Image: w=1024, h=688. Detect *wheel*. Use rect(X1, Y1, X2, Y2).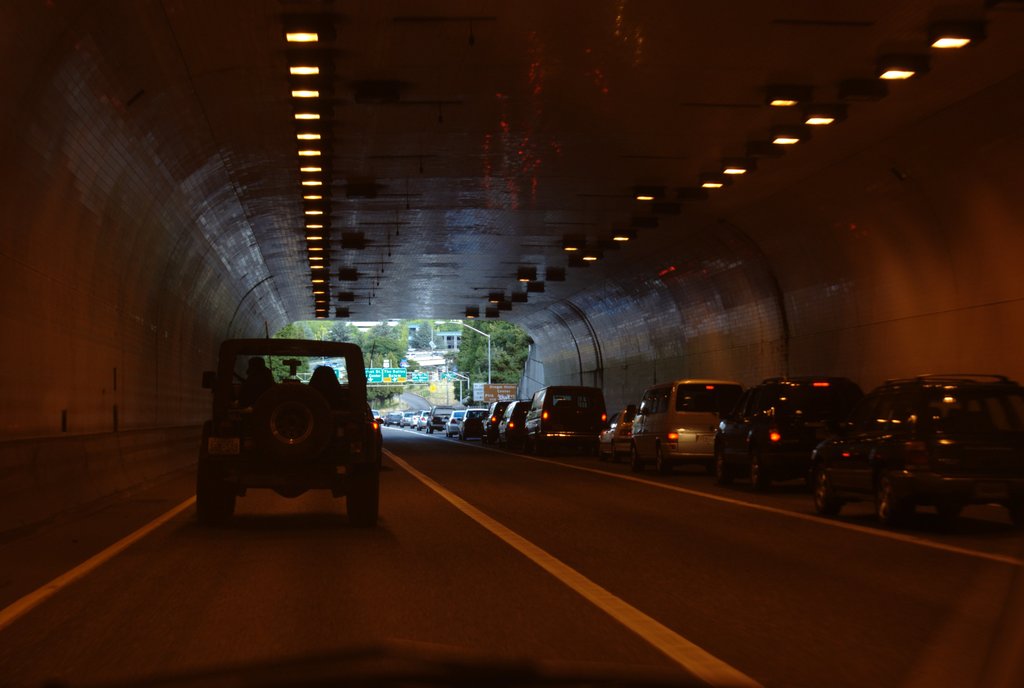
rect(425, 429, 426, 433).
